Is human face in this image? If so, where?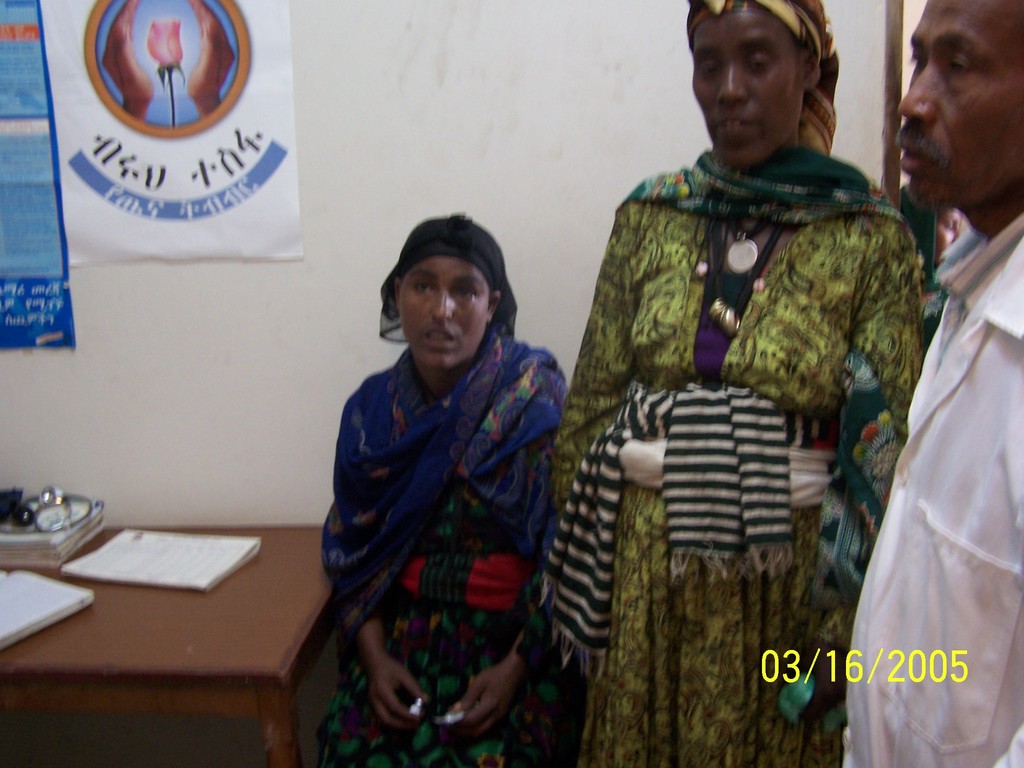
Yes, at 695,4,804,165.
